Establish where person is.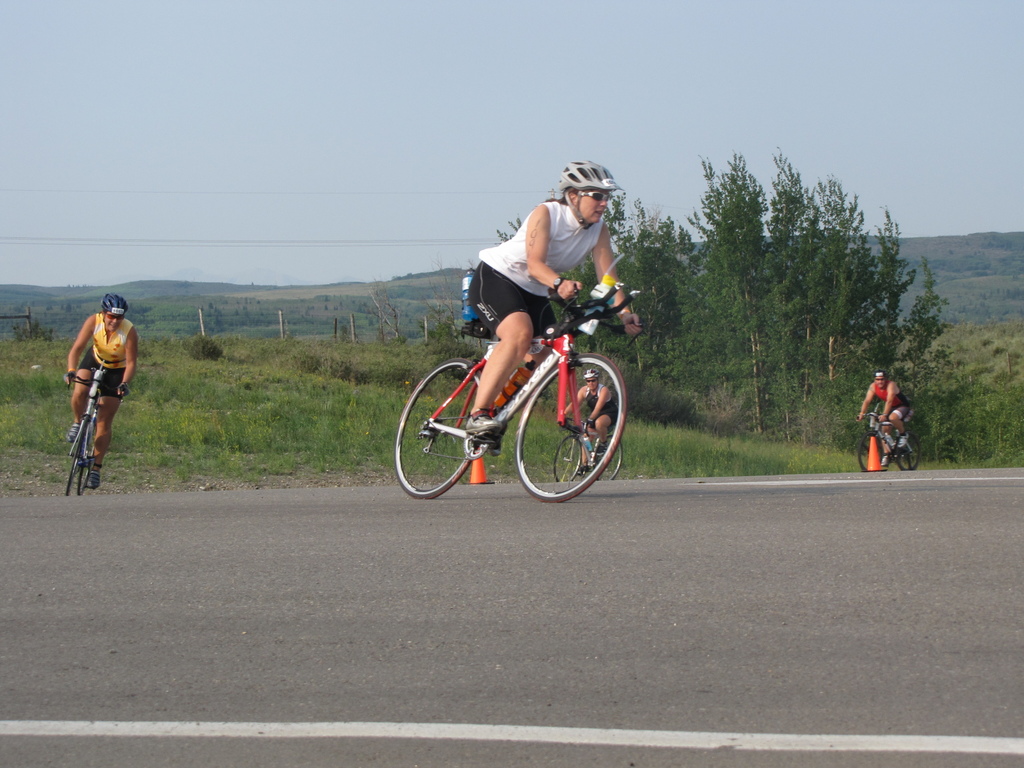
Established at [x1=557, y1=365, x2=621, y2=471].
